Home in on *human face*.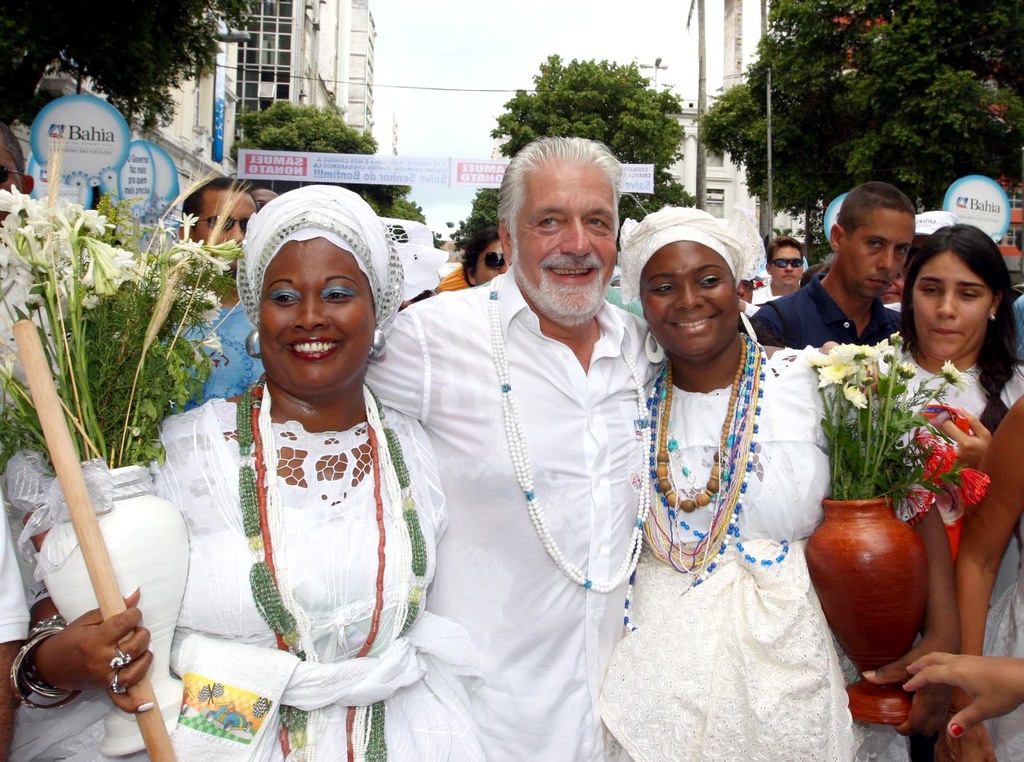
Homed in at pyautogui.locateOnScreen(768, 244, 805, 285).
